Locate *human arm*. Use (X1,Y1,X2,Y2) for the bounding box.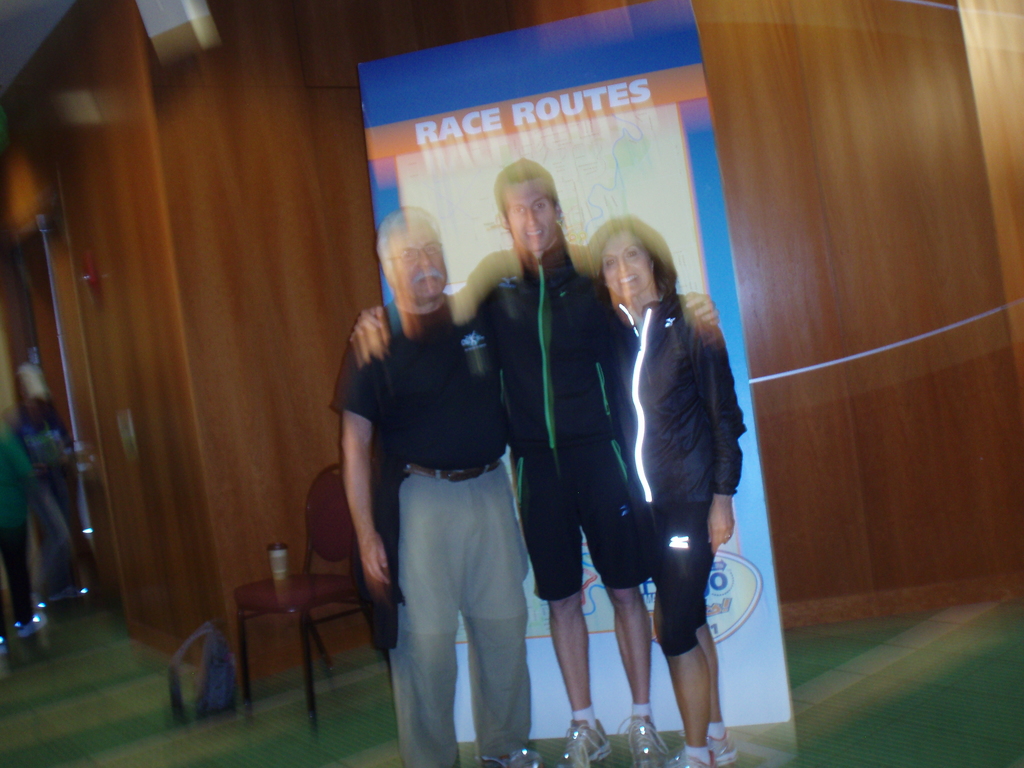
(347,252,497,362).
